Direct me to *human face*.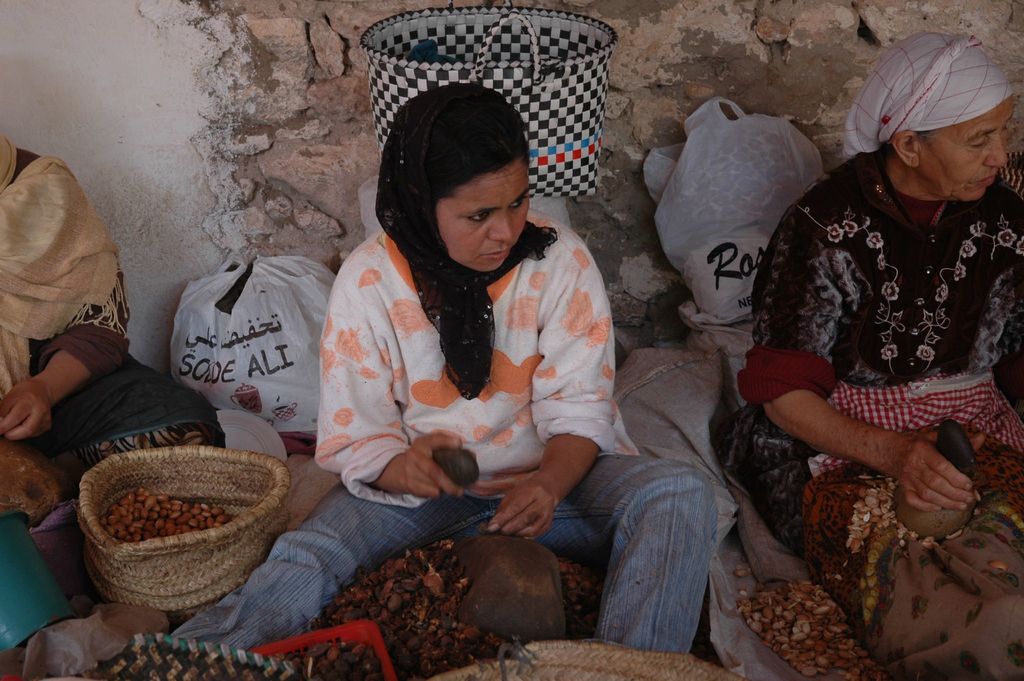
Direction: Rect(434, 160, 529, 275).
